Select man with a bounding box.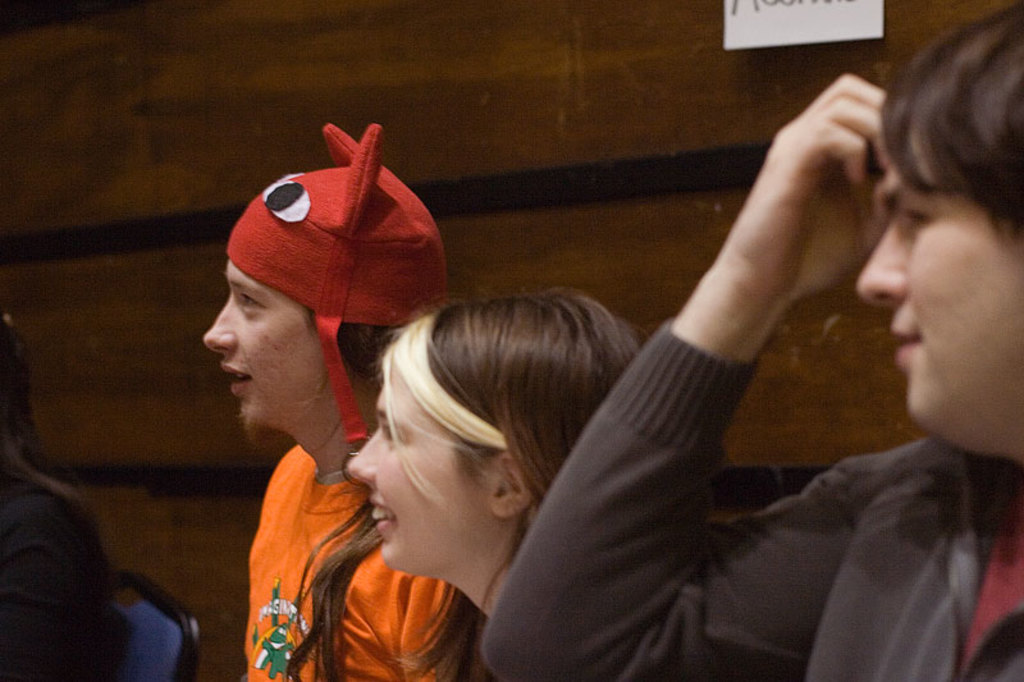
(x1=161, y1=154, x2=557, y2=681).
